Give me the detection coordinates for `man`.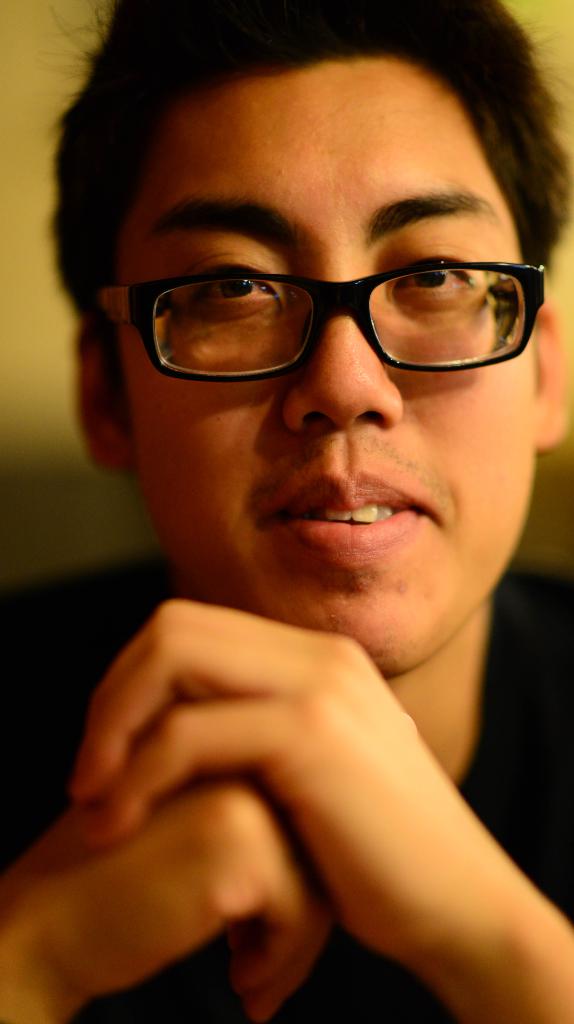
bbox(10, 80, 573, 990).
